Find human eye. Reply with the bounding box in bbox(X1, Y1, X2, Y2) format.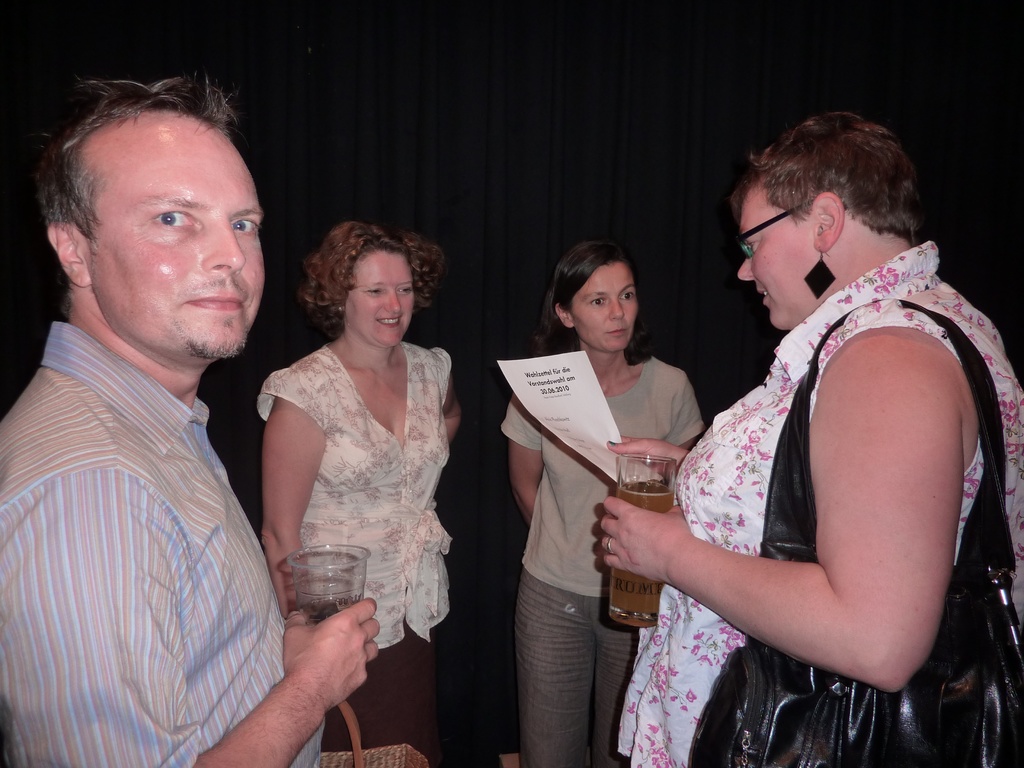
bbox(618, 289, 636, 305).
